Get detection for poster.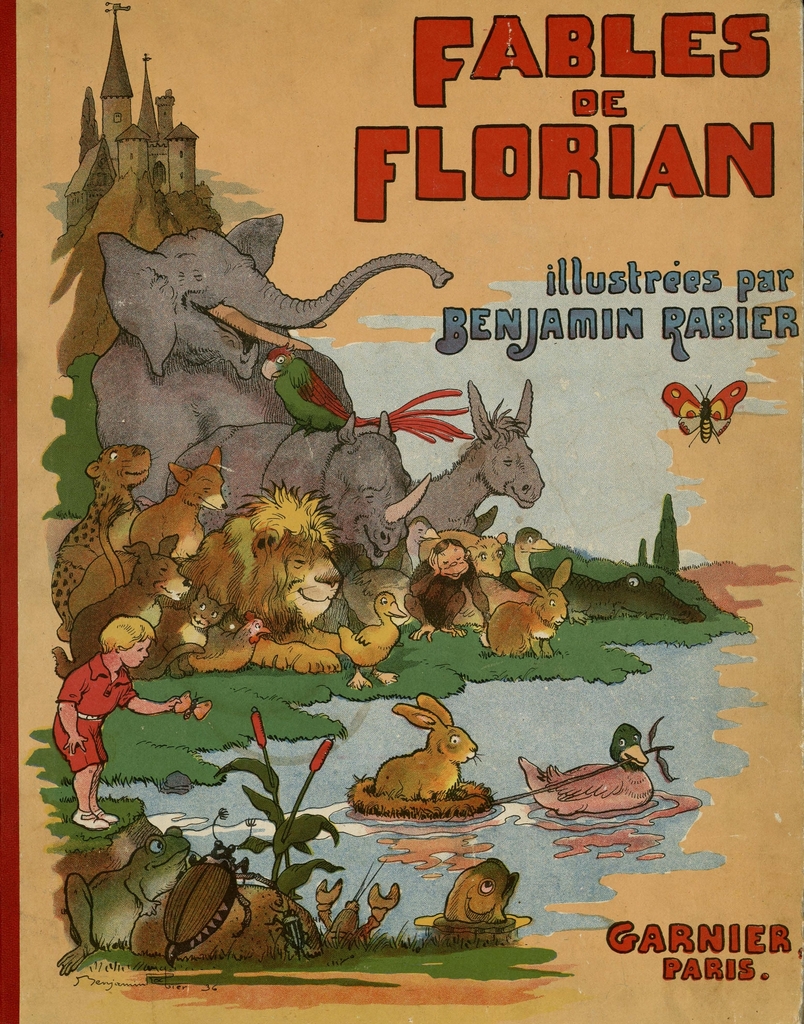
Detection: (x1=0, y1=0, x2=803, y2=1020).
